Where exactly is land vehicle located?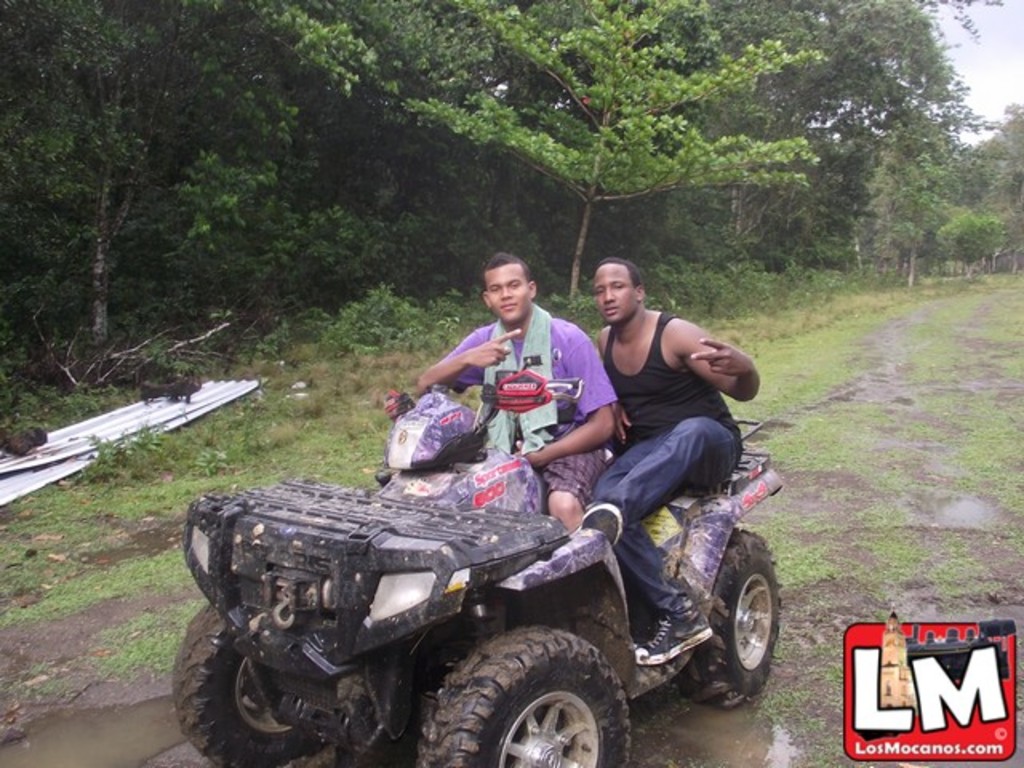
Its bounding box is bbox=(147, 371, 805, 767).
